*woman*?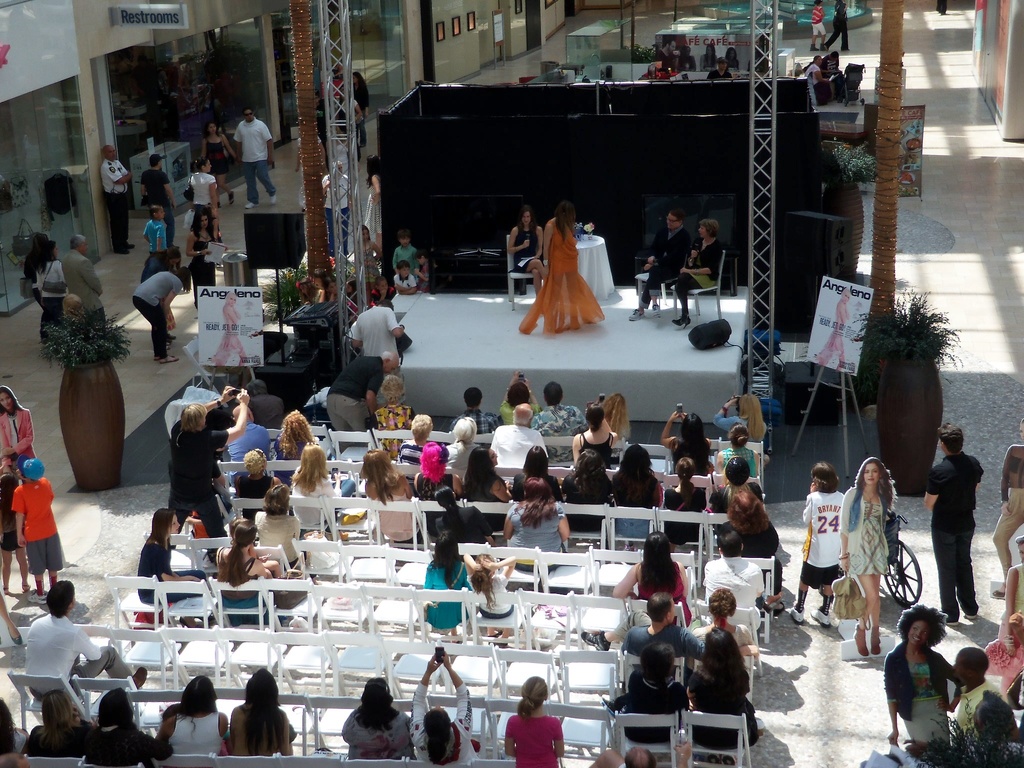
408,442,459,539
